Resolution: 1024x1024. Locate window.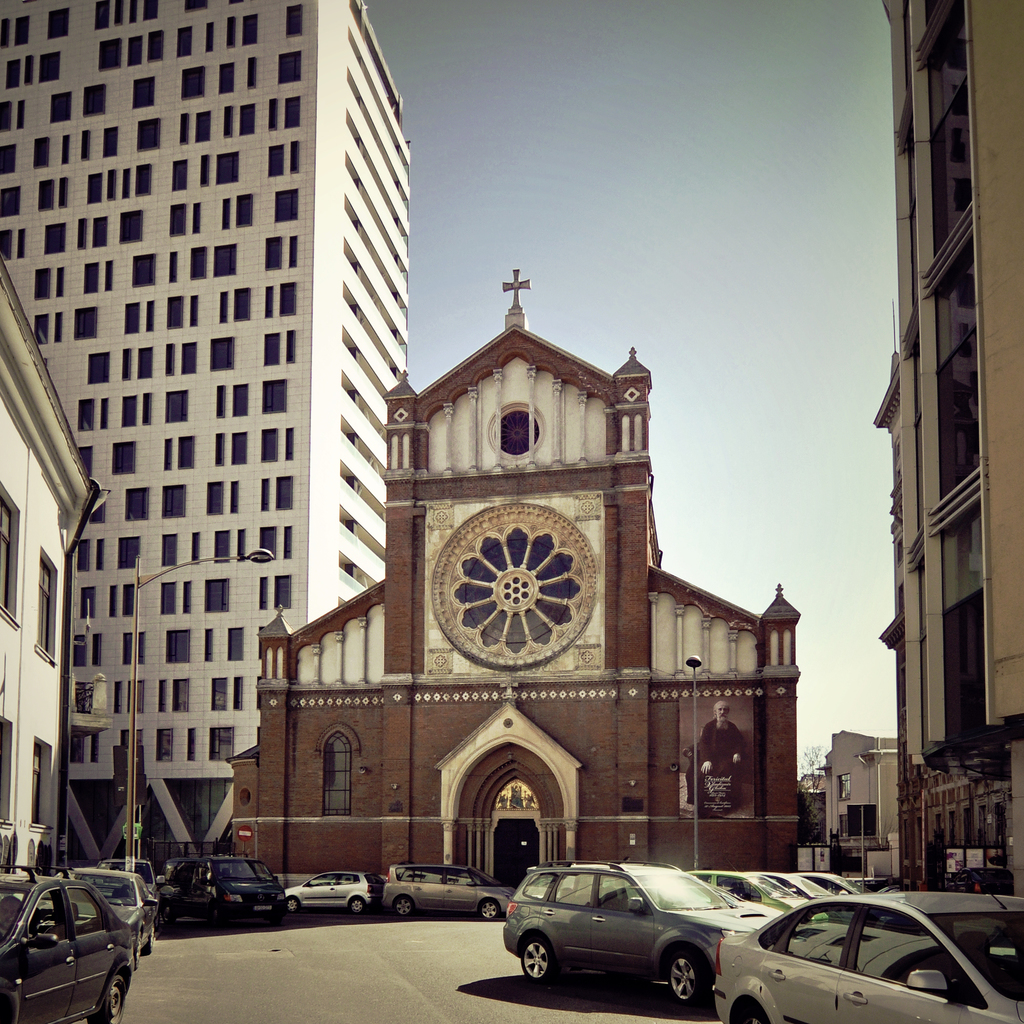
(left=165, top=296, right=177, bottom=322).
